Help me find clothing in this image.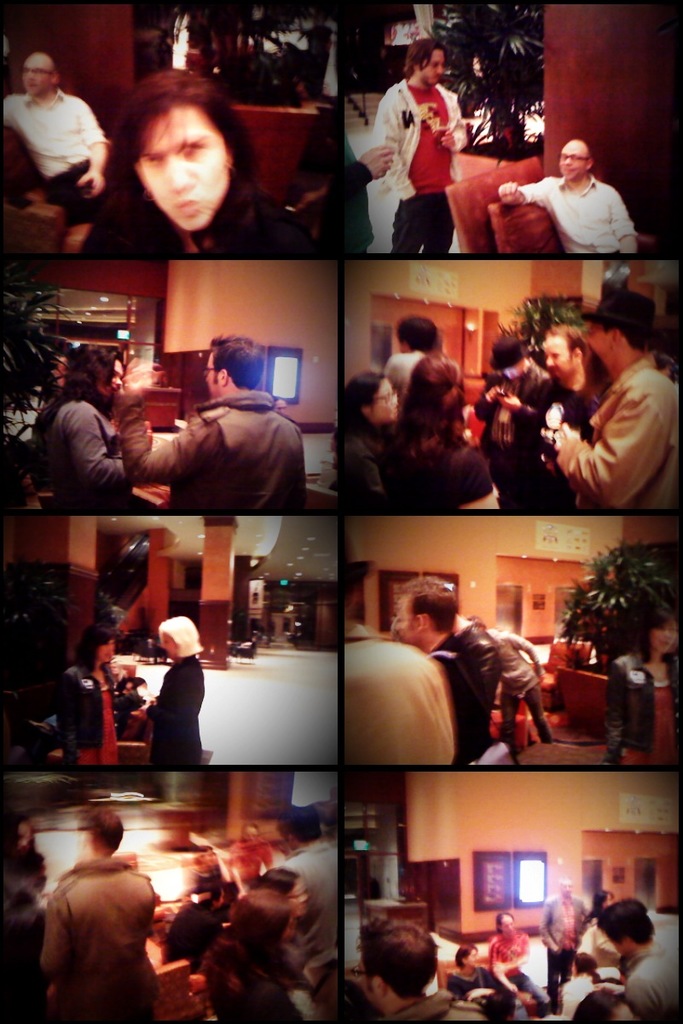
Found it: <region>547, 363, 682, 518</region>.
